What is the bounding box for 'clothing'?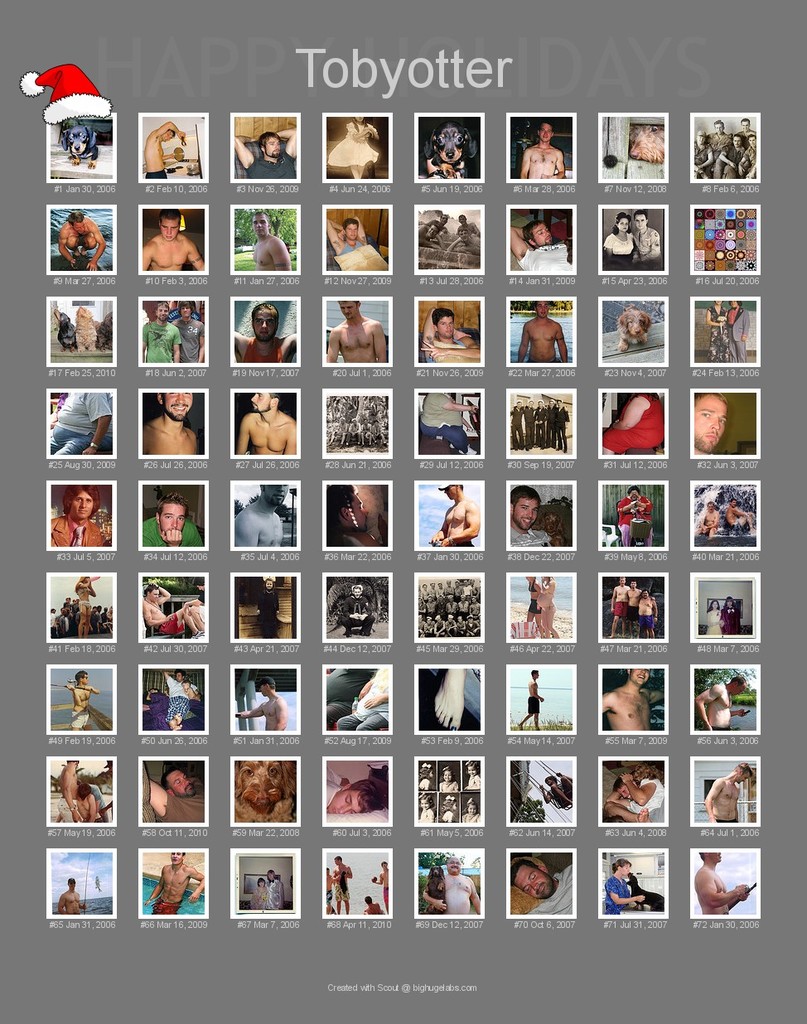
bbox(416, 776, 435, 794).
